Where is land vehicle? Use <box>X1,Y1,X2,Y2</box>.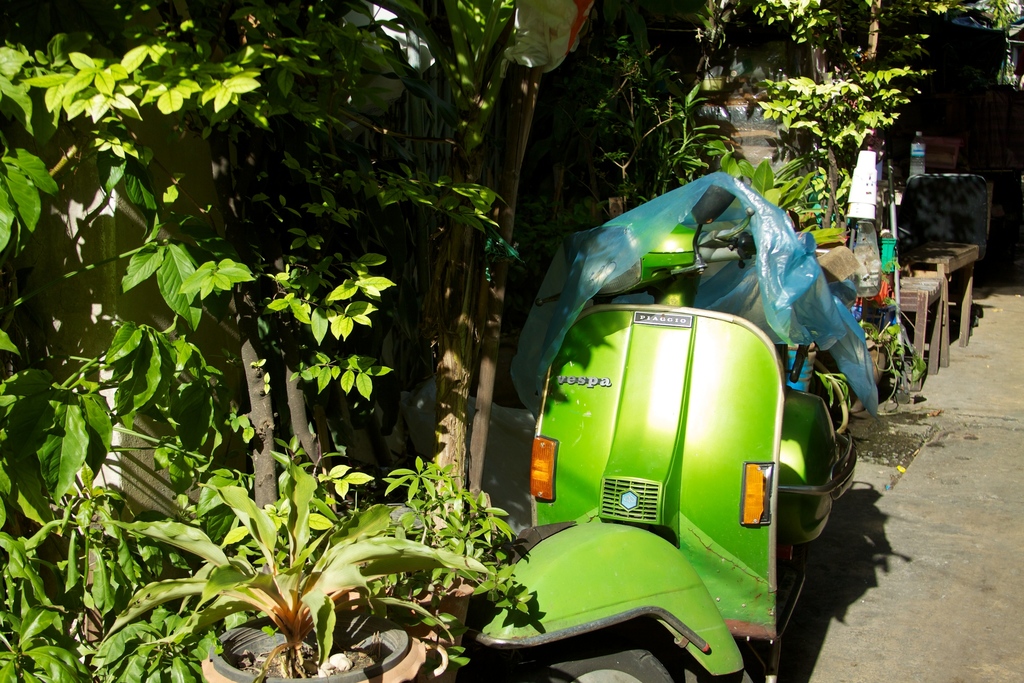
<box>438,199,892,675</box>.
